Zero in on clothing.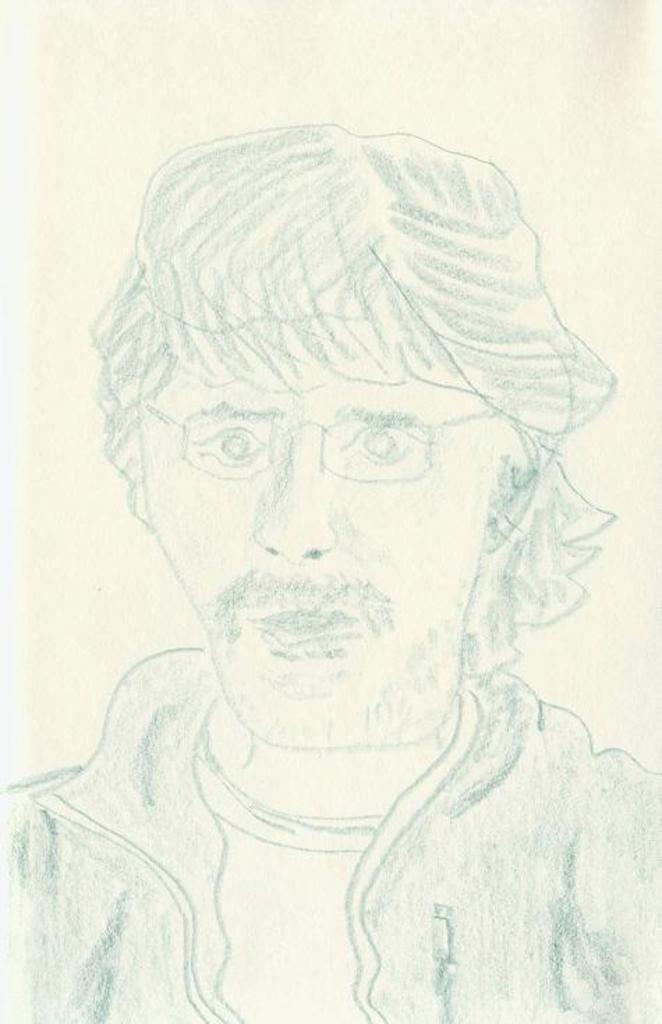
Zeroed in: bbox(13, 648, 655, 1023).
